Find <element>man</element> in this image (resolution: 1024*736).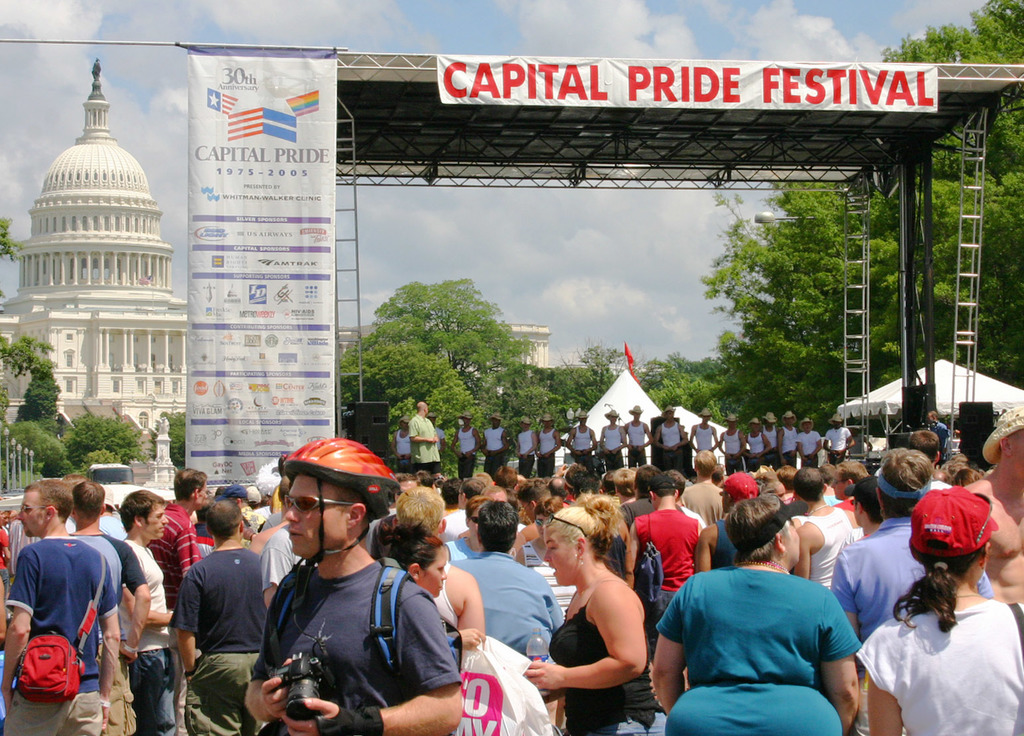
515:416:541:480.
